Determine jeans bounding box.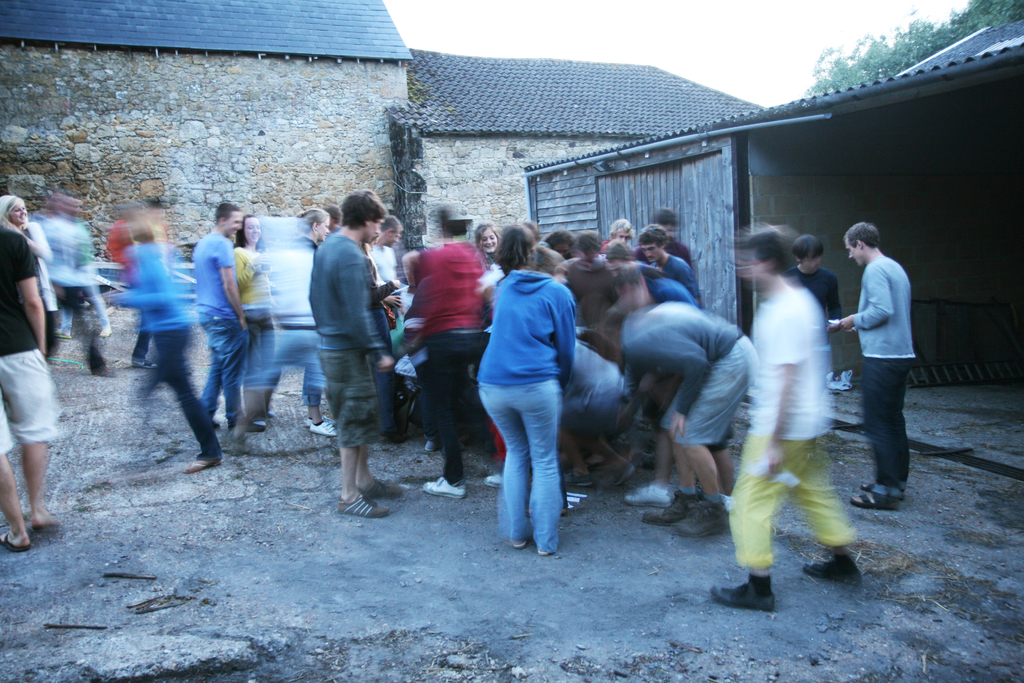
Determined: 682:327:754:449.
